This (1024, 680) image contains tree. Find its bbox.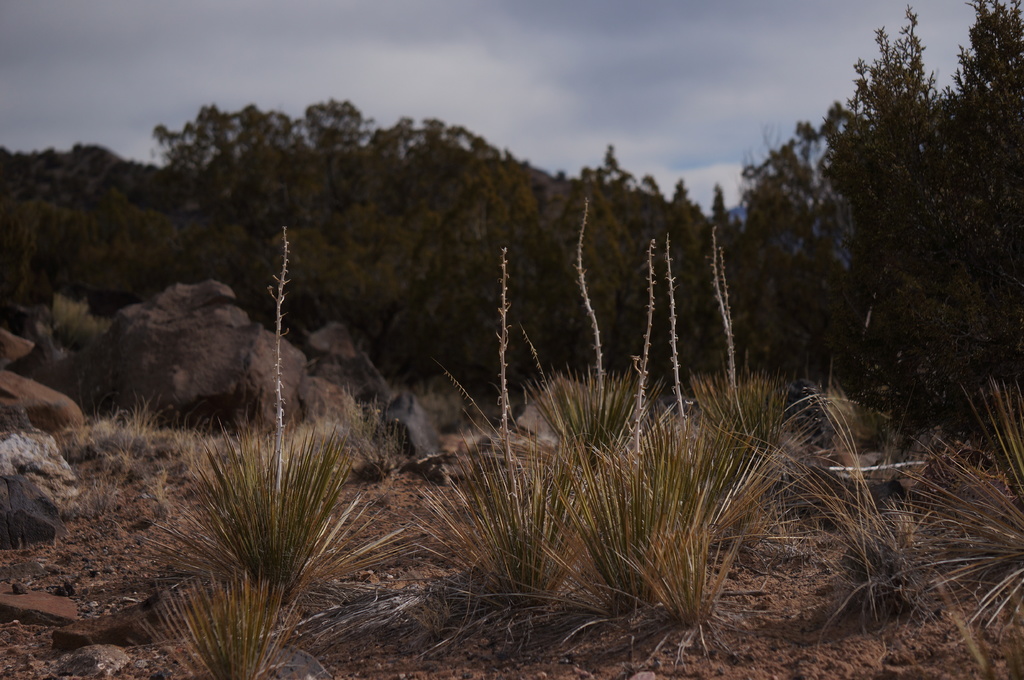
740:120:860:391.
